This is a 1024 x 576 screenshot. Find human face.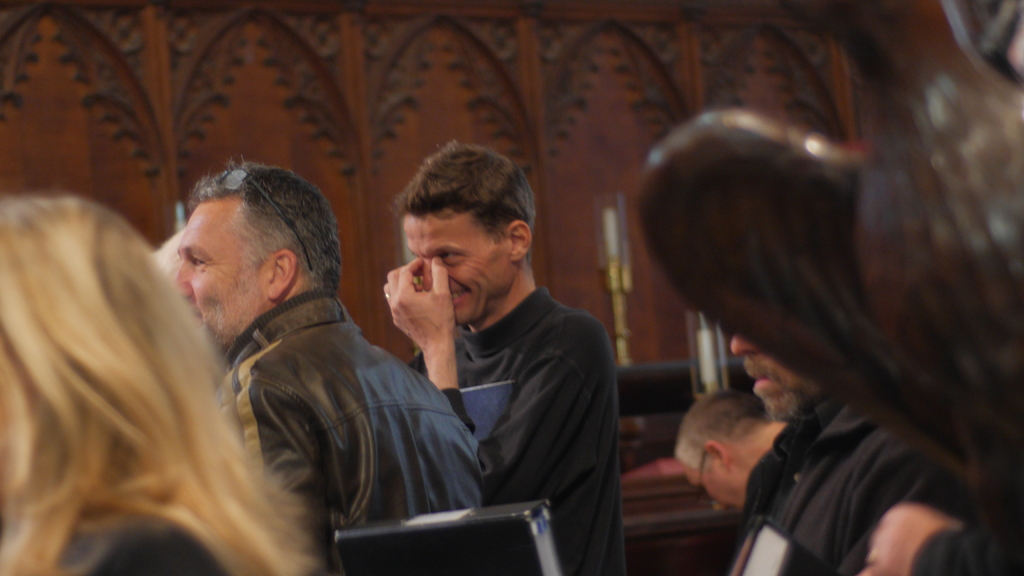
Bounding box: (726,337,819,435).
